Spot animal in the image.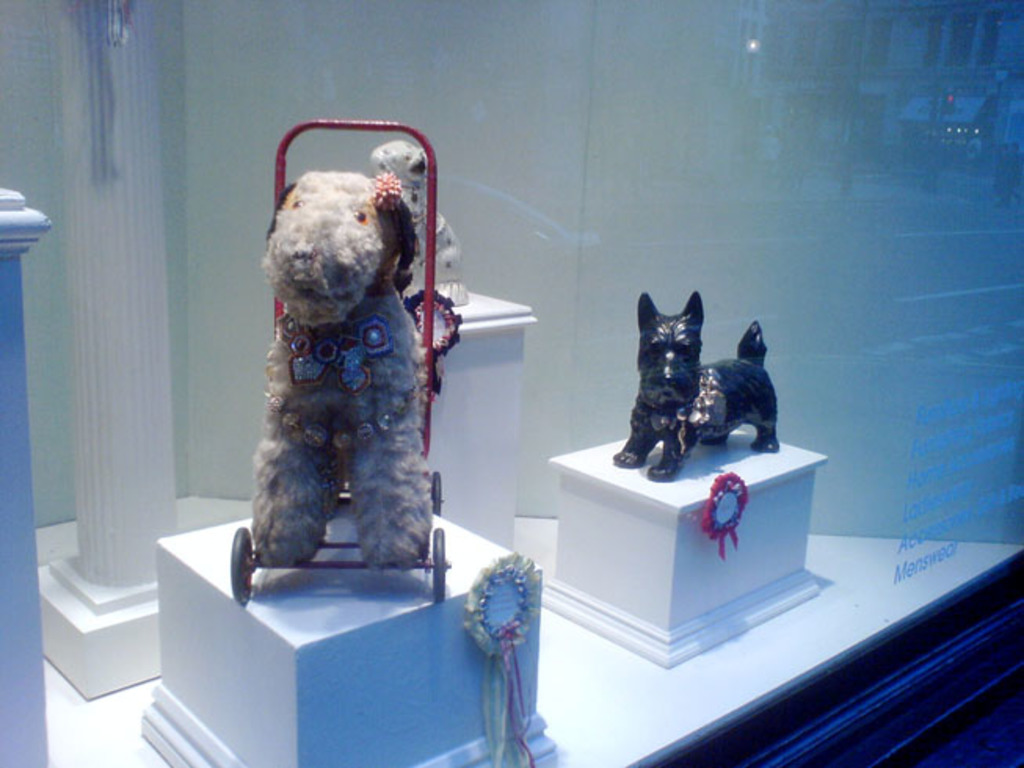
animal found at (x1=246, y1=168, x2=436, y2=586).
